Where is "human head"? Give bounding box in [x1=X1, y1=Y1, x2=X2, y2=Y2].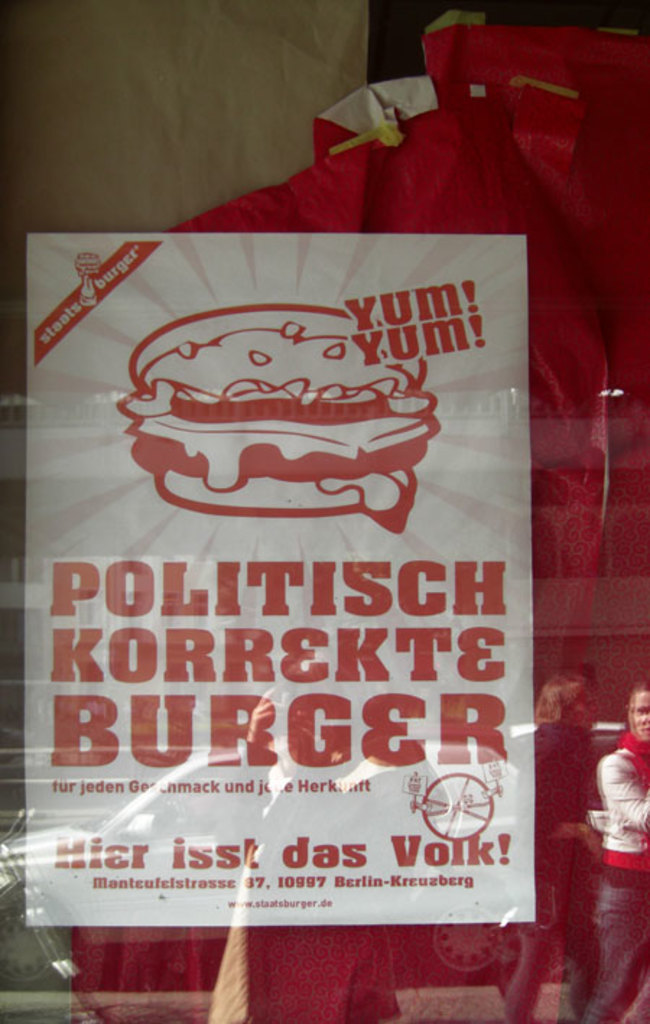
[x1=532, y1=666, x2=592, y2=728].
